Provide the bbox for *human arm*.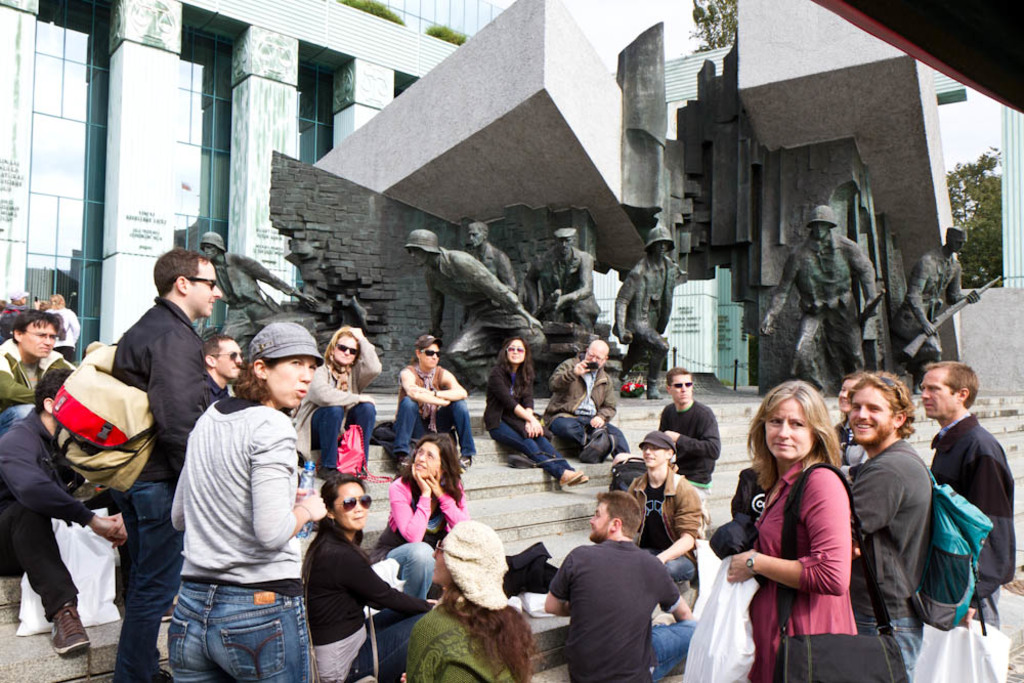
locate(421, 476, 470, 530).
